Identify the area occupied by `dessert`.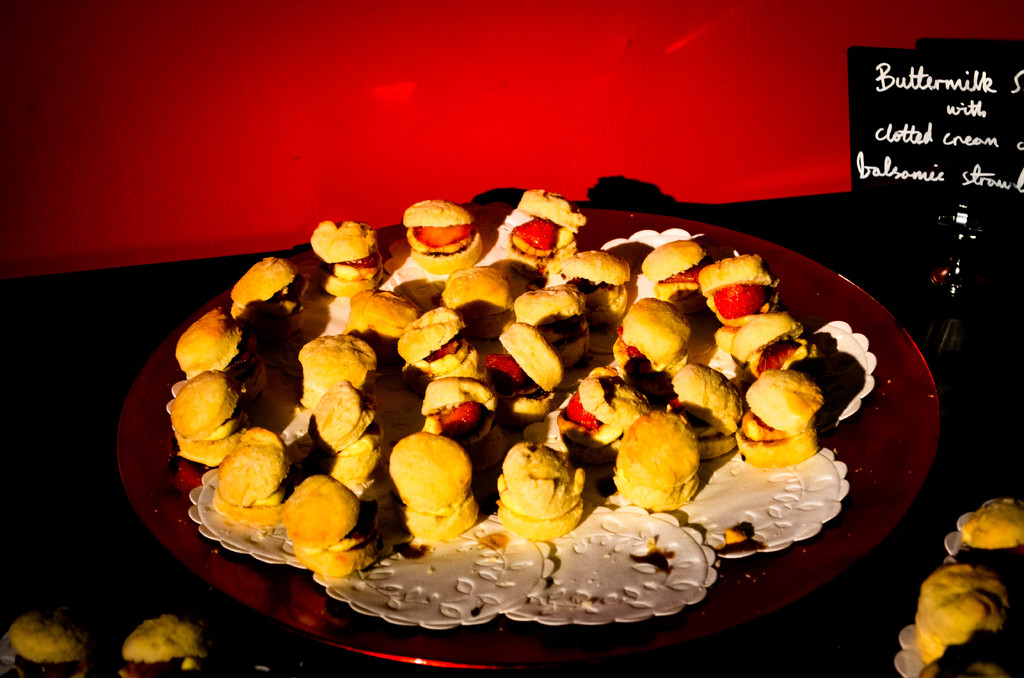
Area: detection(179, 302, 250, 369).
